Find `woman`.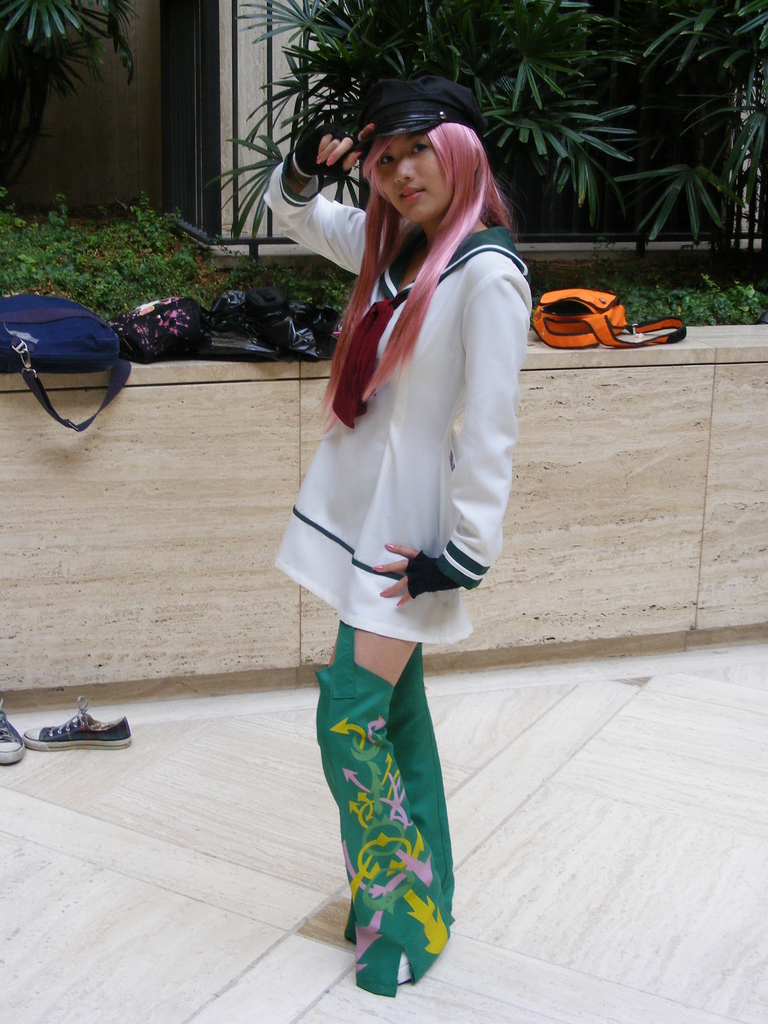
l=268, t=81, r=540, b=938.
